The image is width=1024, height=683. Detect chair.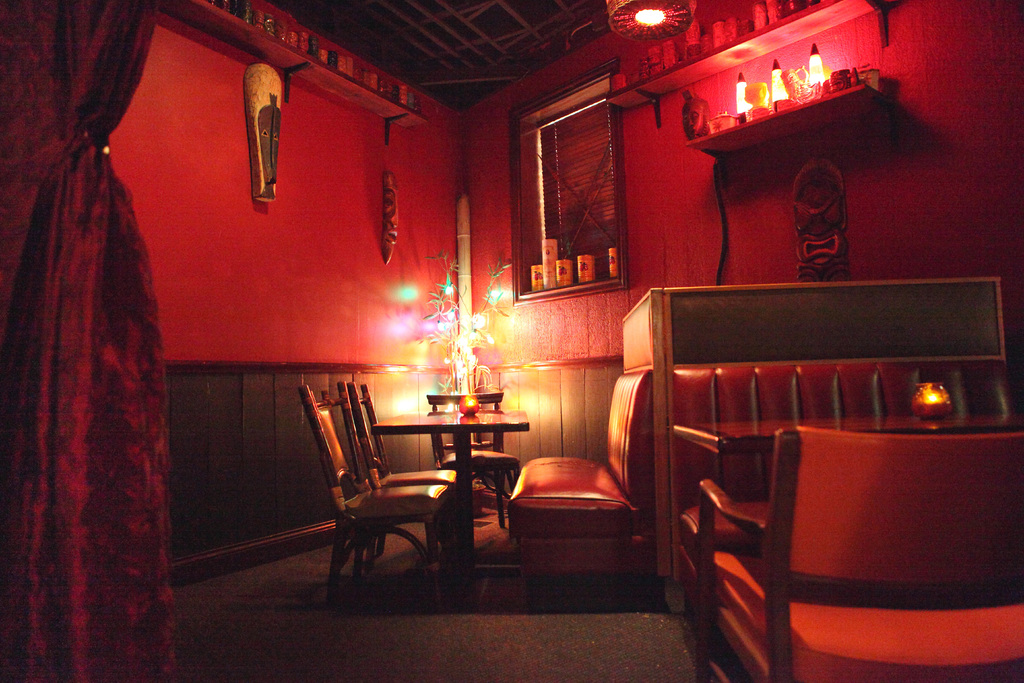
Detection: 424 392 521 534.
